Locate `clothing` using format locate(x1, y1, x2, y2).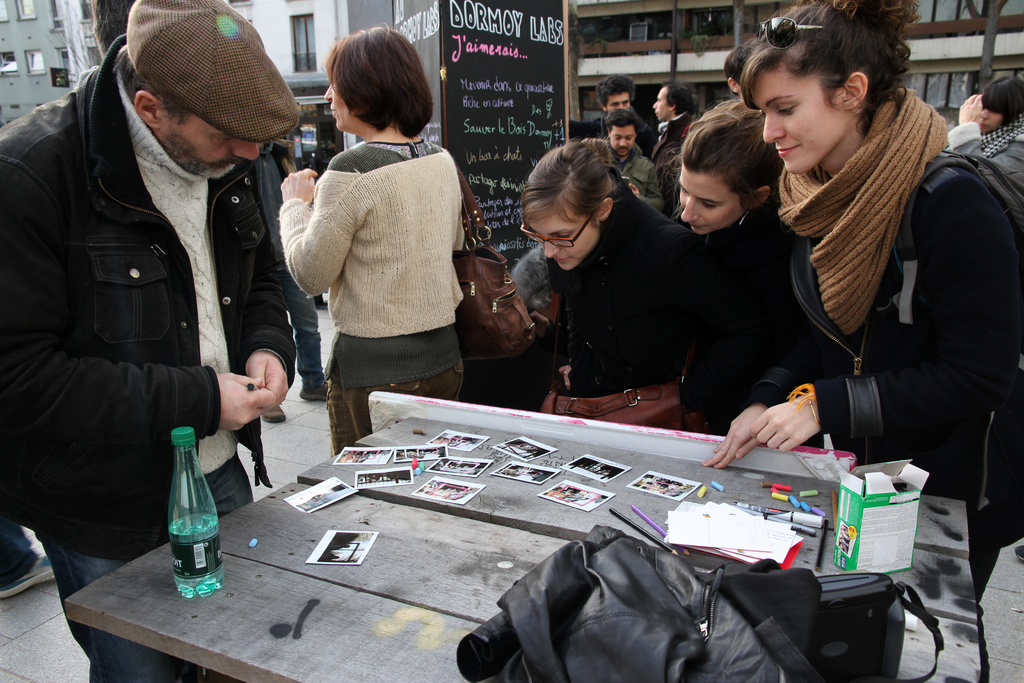
locate(275, 142, 465, 462).
